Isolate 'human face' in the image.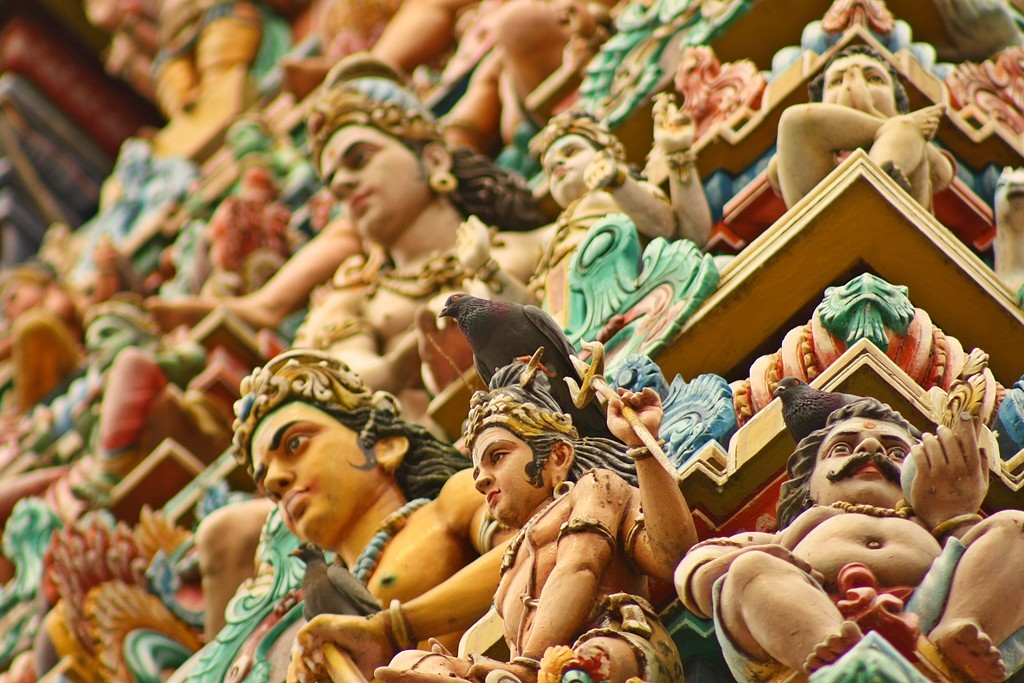
Isolated region: select_region(807, 414, 917, 511).
